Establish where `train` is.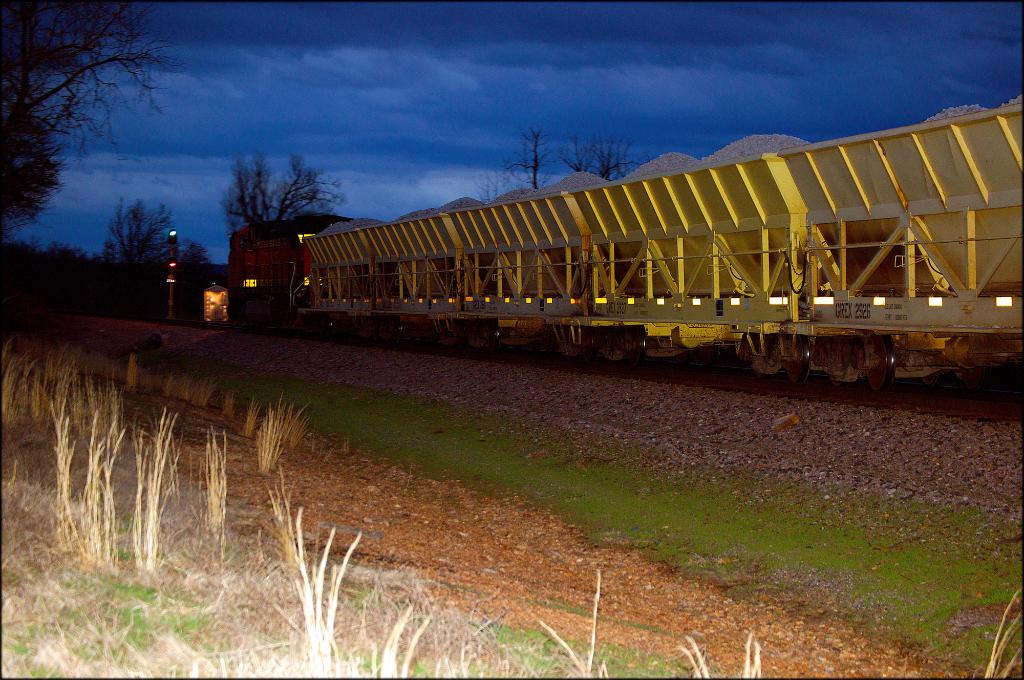
Established at 225, 92, 1023, 396.
